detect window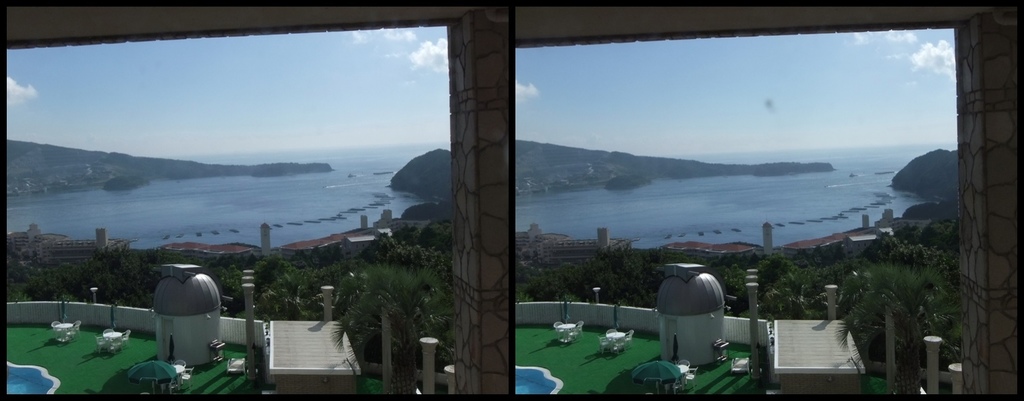
bbox=[2, 23, 461, 400]
